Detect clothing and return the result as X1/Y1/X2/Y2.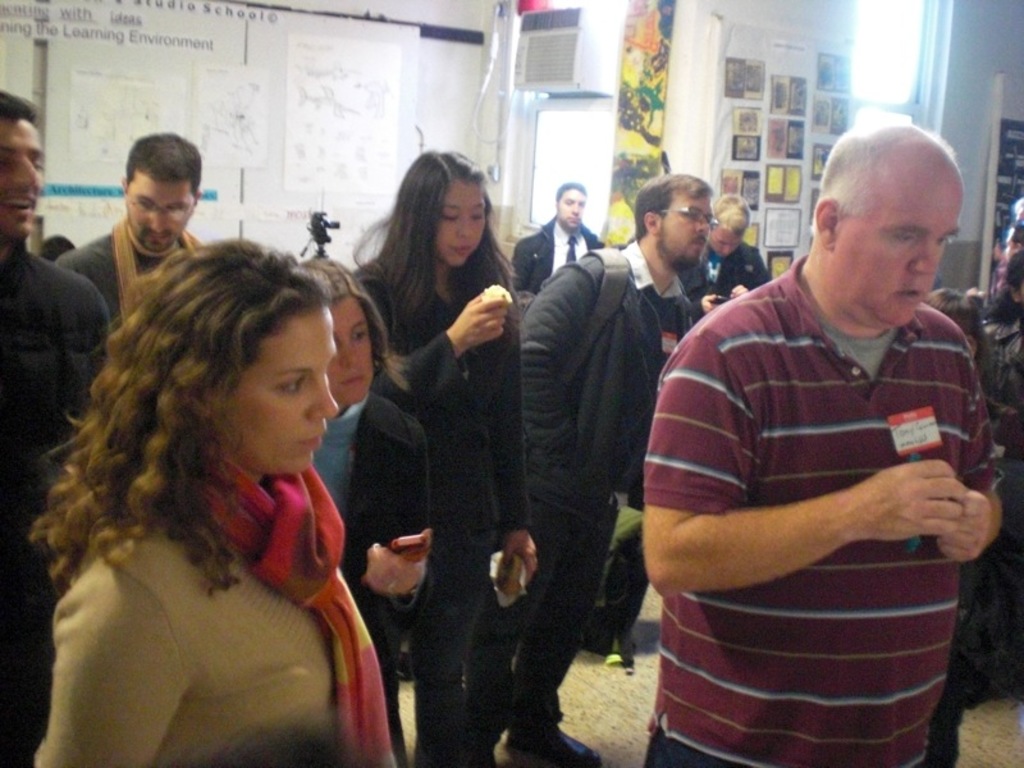
351/264/526/767.
